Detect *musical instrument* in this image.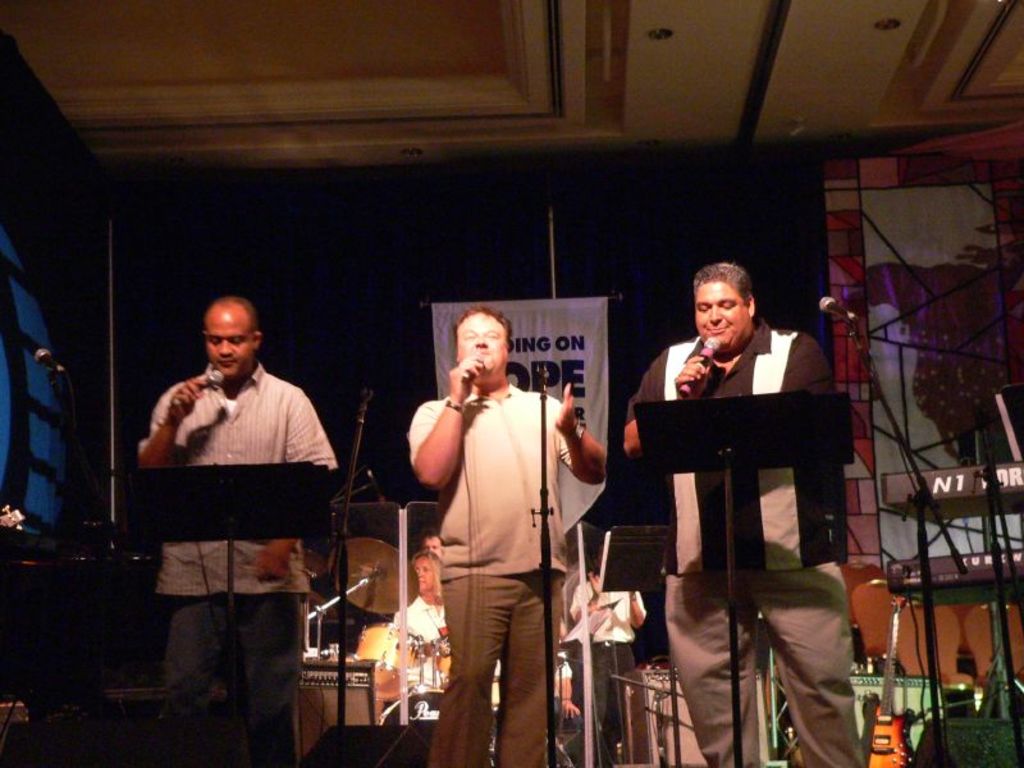
Detection: bbox=[326, 535, 417, 618].
